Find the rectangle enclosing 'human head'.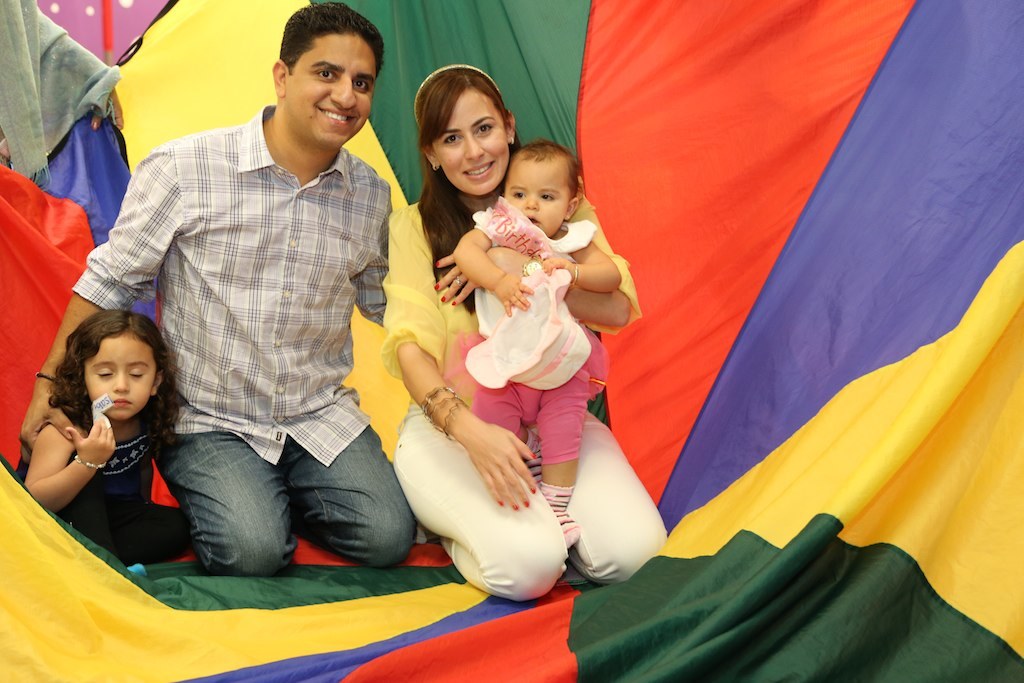
274 2 383 143.
